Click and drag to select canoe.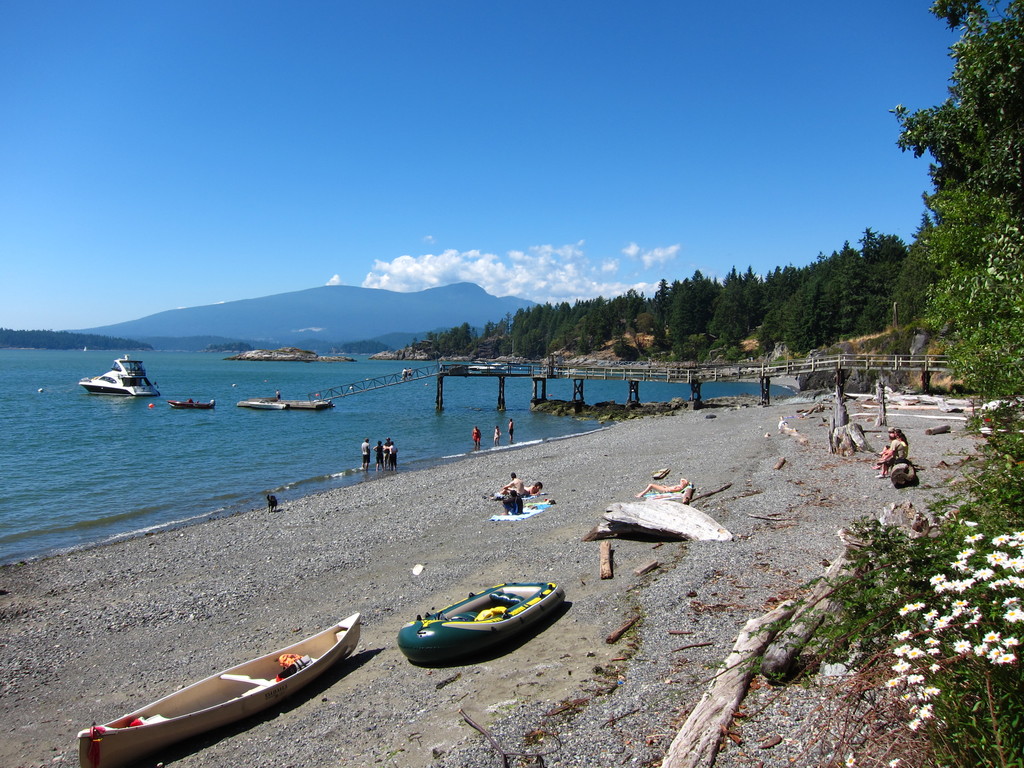
Selection: (left=76, top=612, right=360, bottom=767).
